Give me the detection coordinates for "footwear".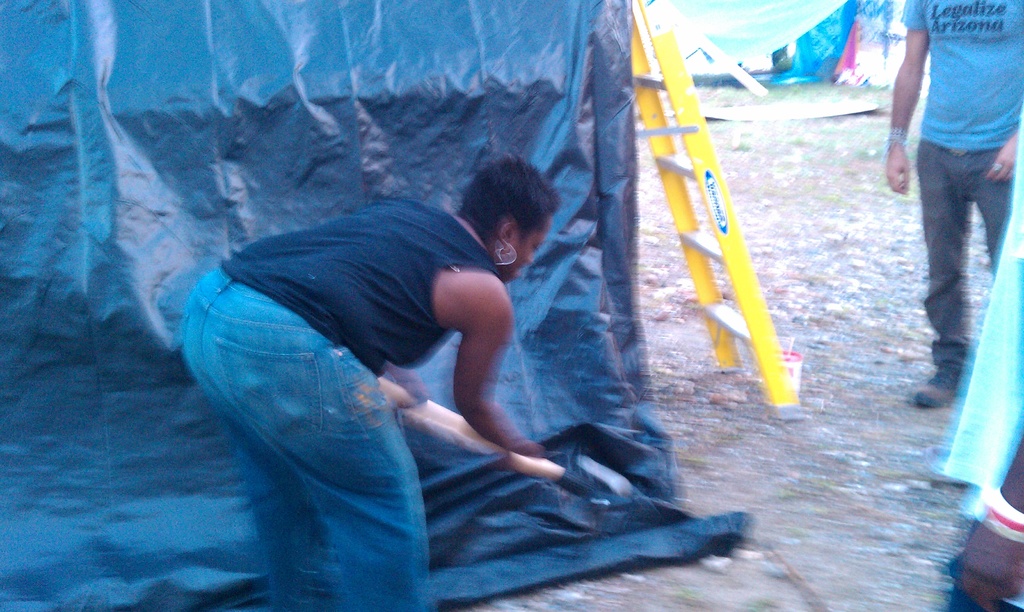
(x1=915, y1=357, x2=968, y2=408).
